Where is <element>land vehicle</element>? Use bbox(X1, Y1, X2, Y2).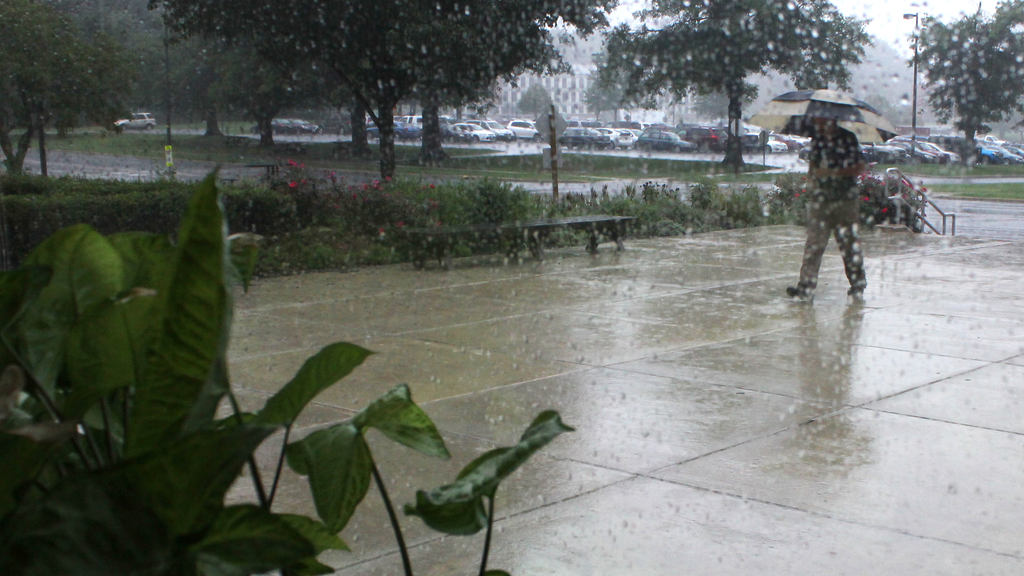
bbox(741, 122, 811, 157).
